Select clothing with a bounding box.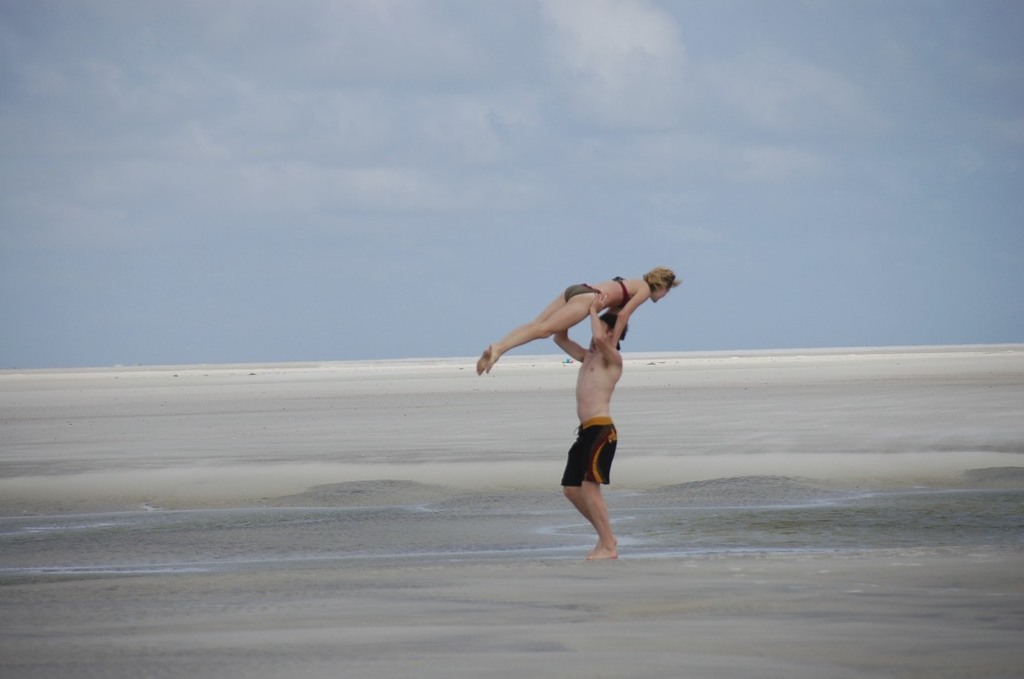
l=558, t=417, r=620, b=486.
